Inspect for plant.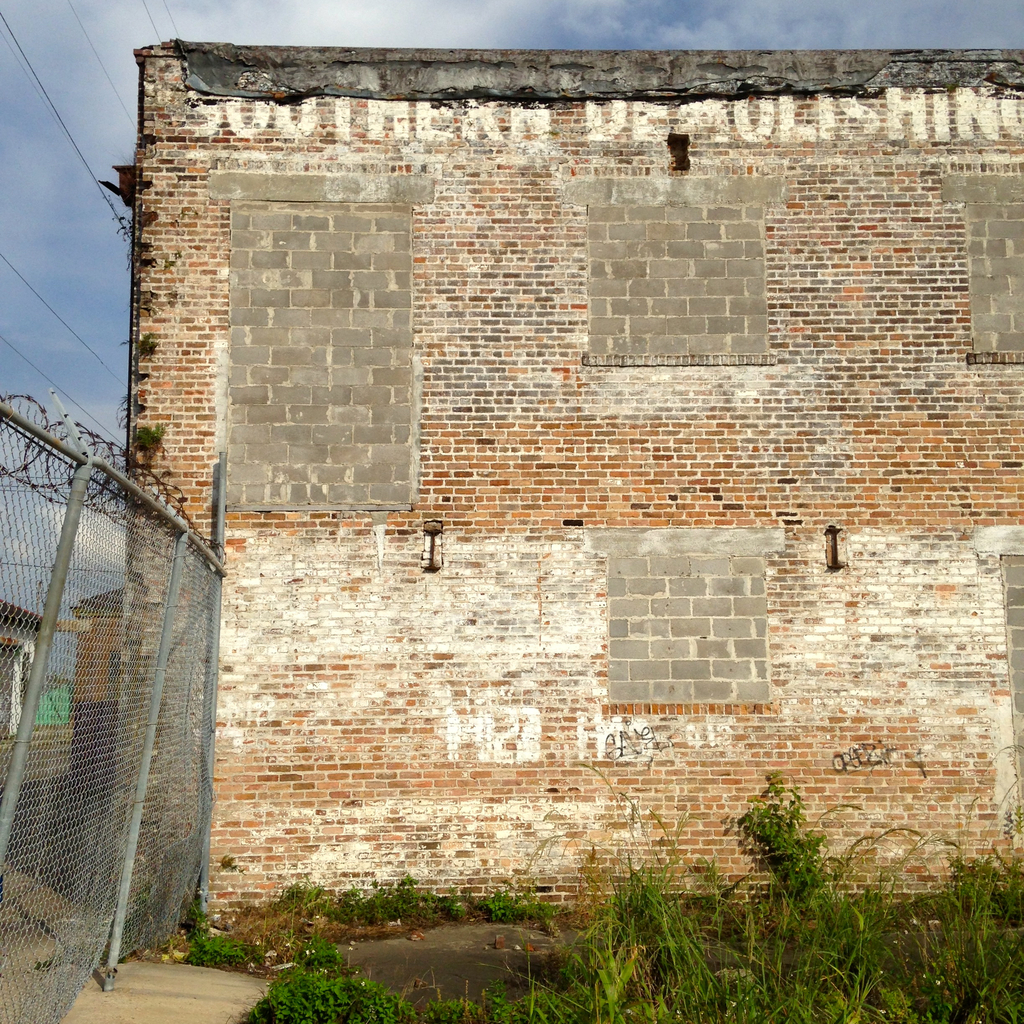
Inspection: region(718, 877, 929, 1023).
